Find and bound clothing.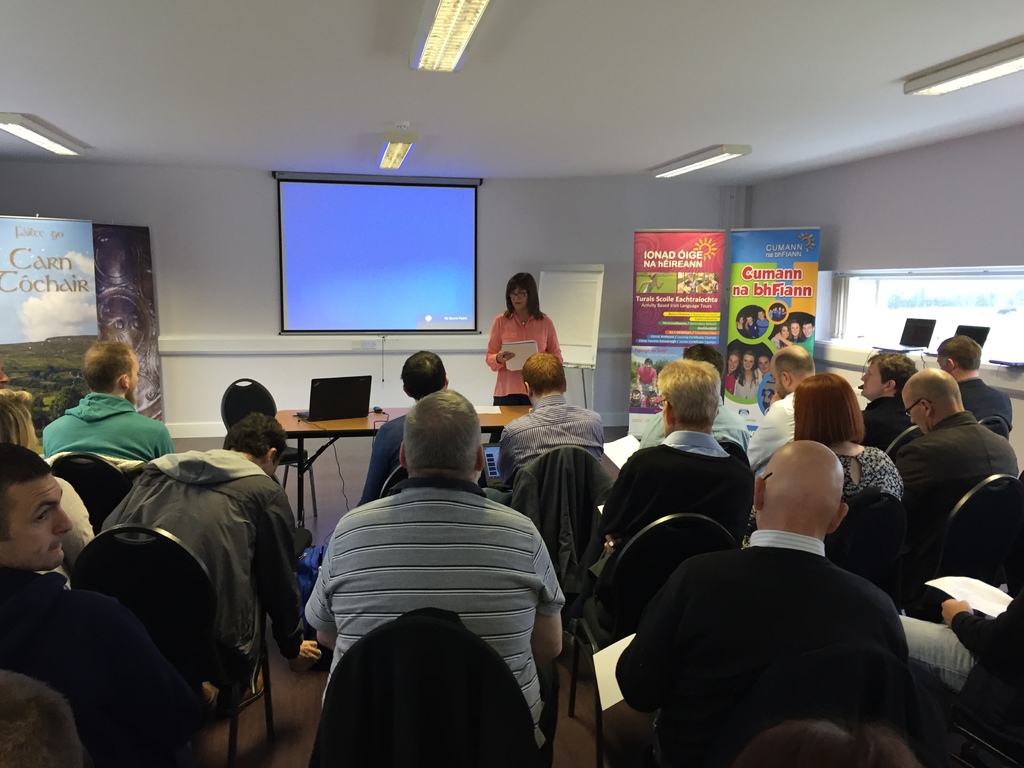
Bound: <region>612, 529, 921, 760</region>.
